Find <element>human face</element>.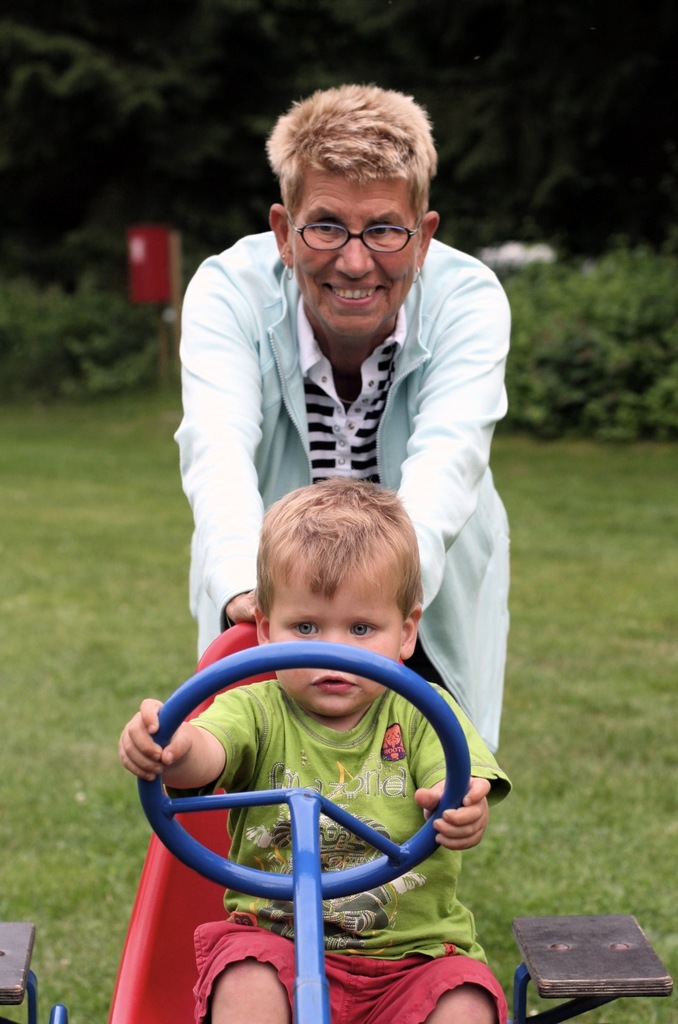
283, 169, 421, 337.
